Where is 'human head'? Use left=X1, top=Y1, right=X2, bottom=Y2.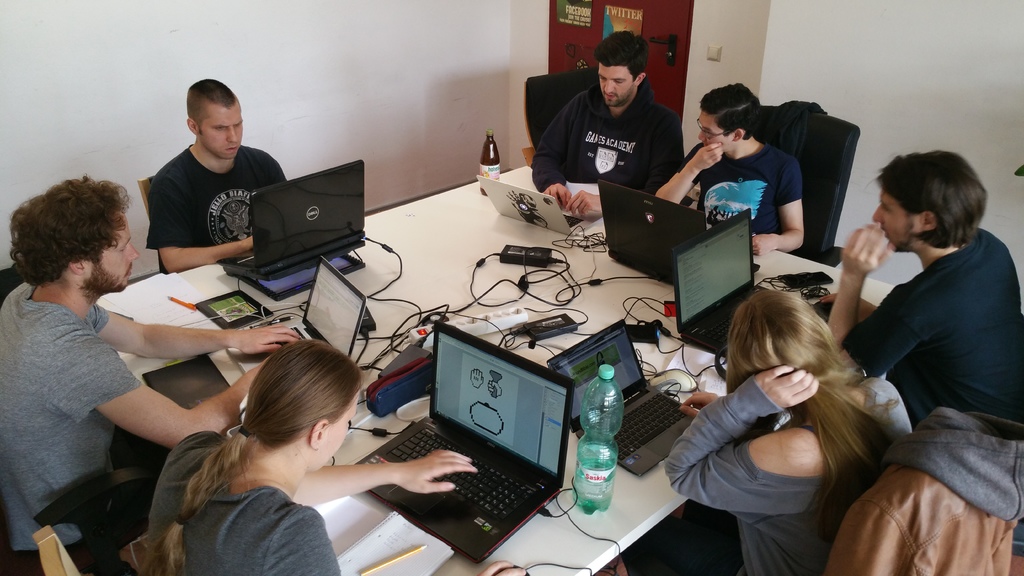
left=248, top=340, right=360, bottom=472.
